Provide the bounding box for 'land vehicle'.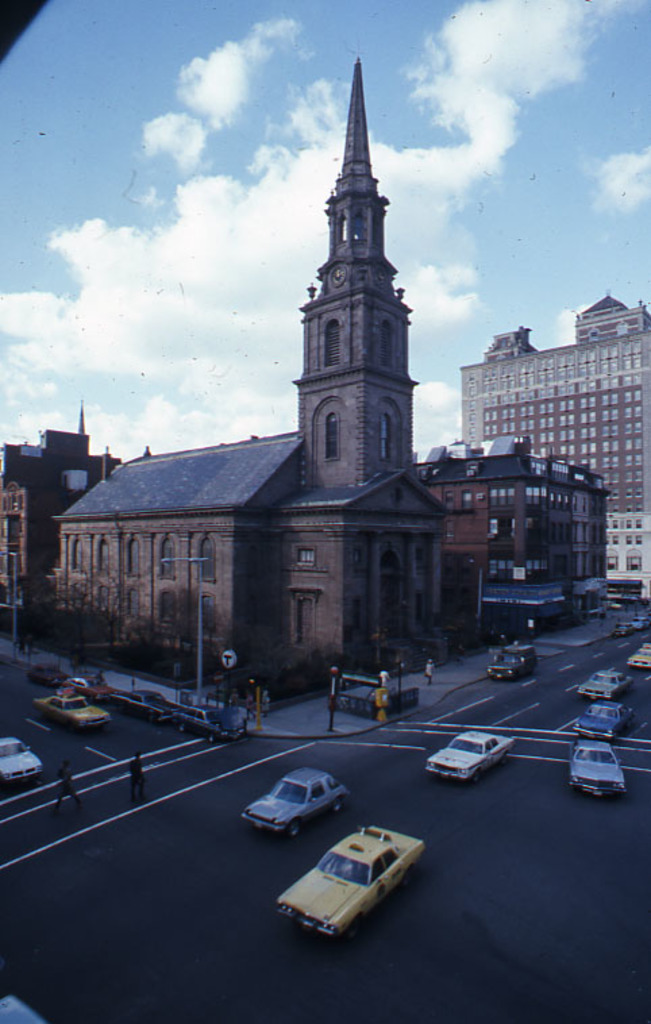
(left=55, top=669, right=116, bottom=702).
